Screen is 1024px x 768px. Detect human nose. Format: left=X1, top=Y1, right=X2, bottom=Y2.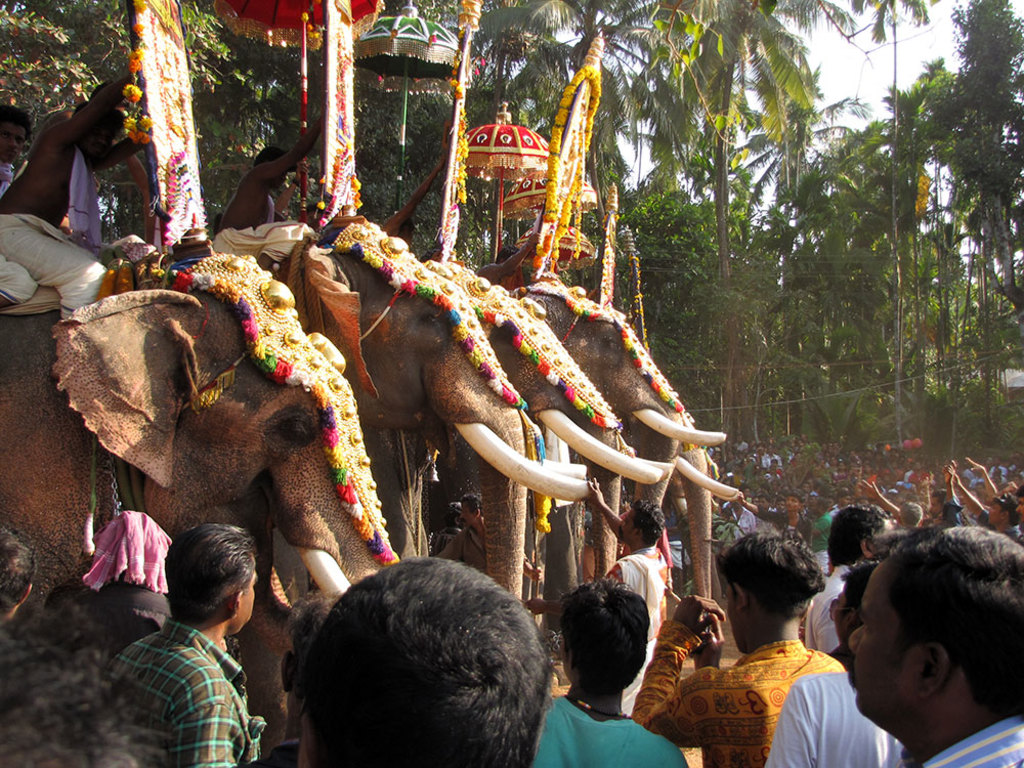
left=848, top=626, right=864, bottom=650.
